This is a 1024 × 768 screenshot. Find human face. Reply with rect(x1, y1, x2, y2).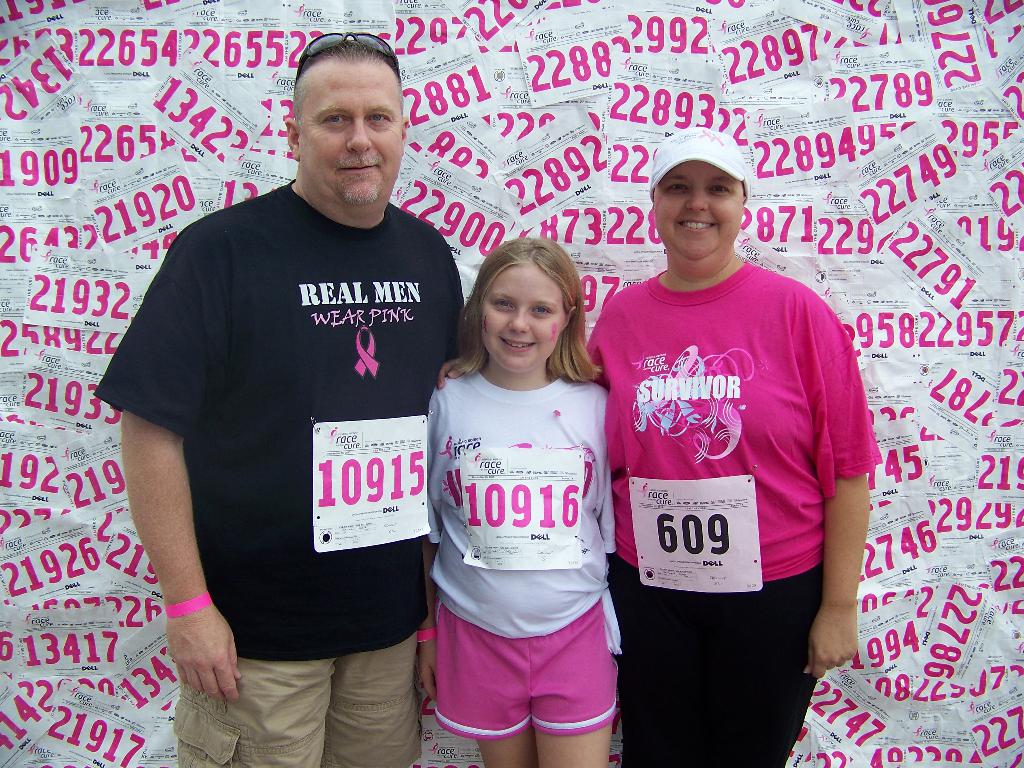
rect(659, 159, 746, 260).
